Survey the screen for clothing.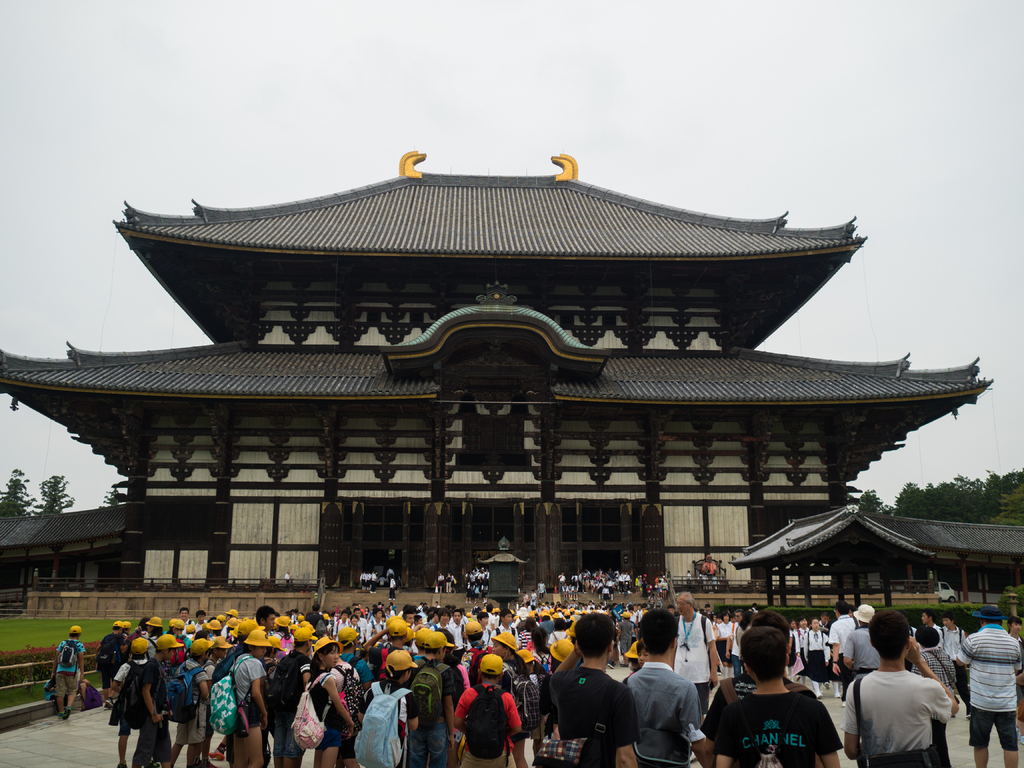
Survey found: locate(323, 659, 372, 767).
